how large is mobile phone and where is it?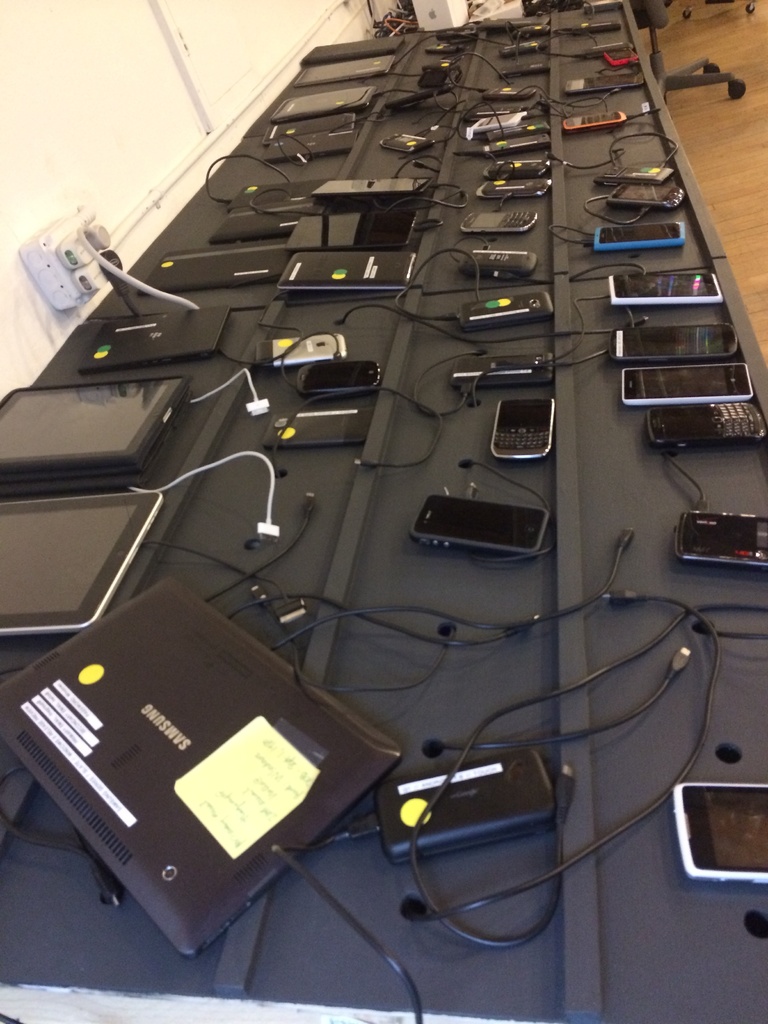
Bounding box: bbox=(646, 399, 765, 442).
